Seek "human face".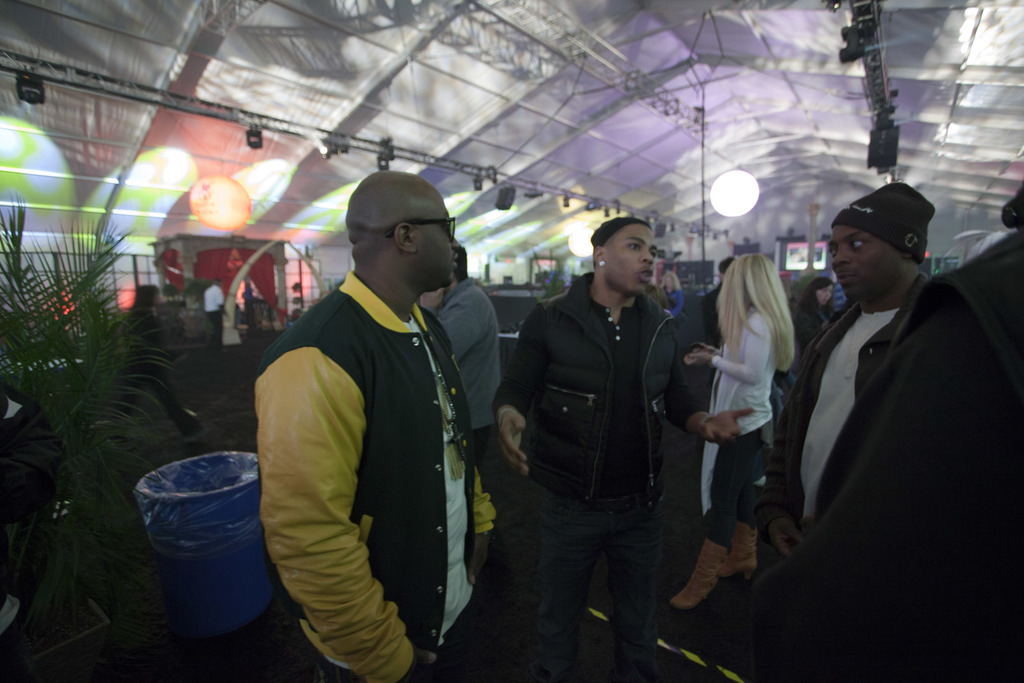
(413,194,461,282).
